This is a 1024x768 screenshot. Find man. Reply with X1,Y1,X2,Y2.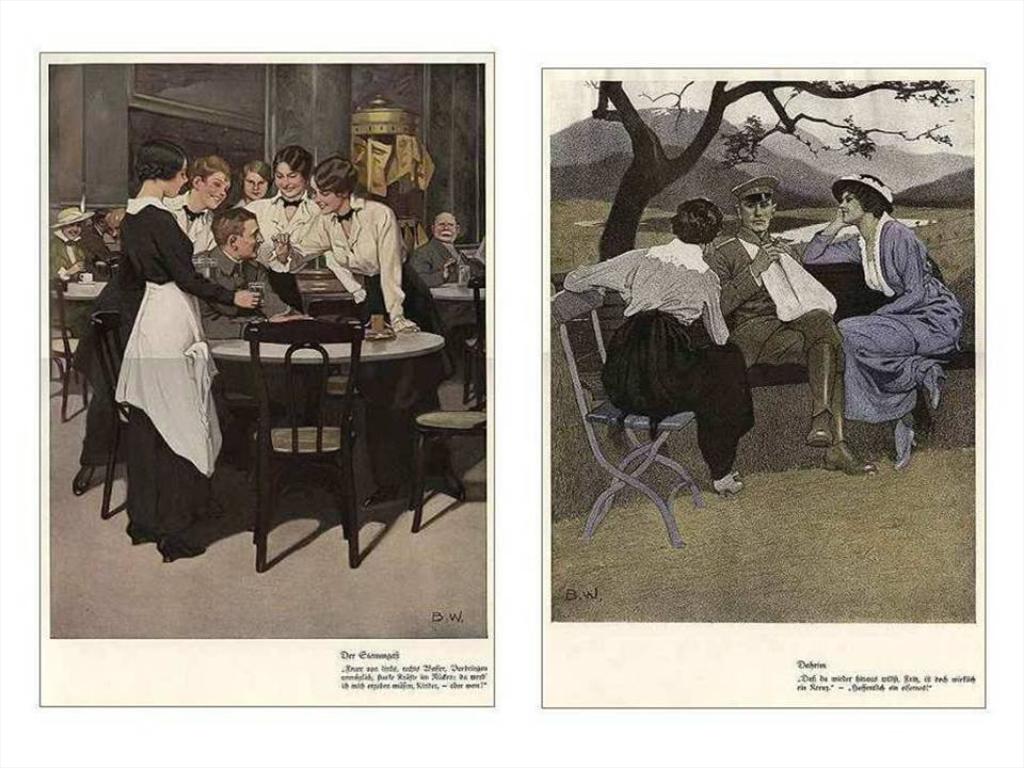
405,208,485,346.
